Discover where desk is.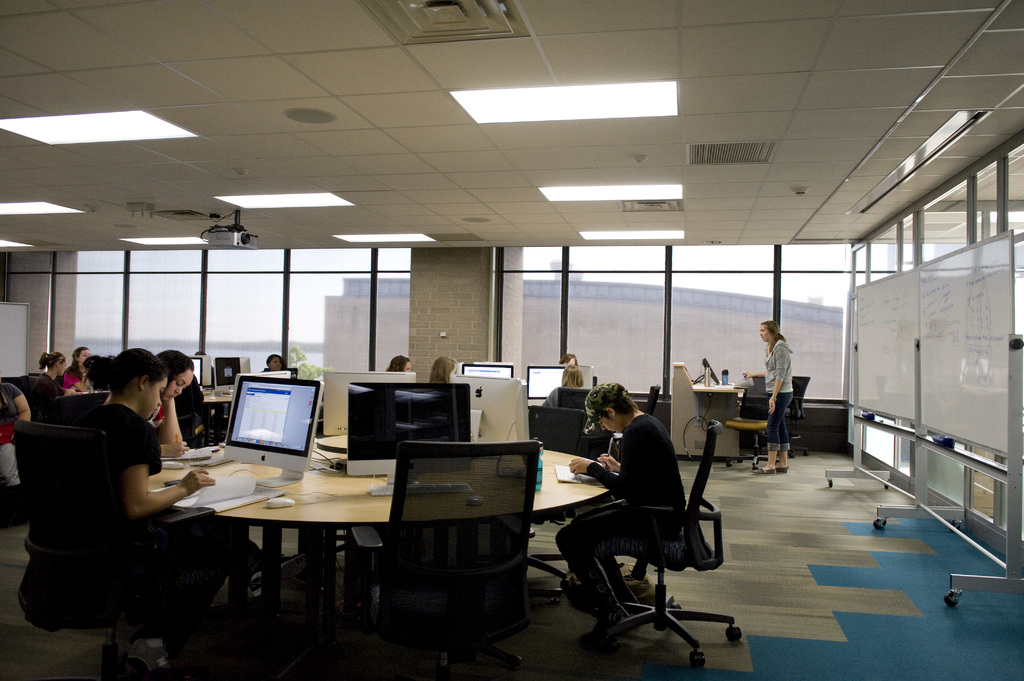
Discovered at [199,387,230,442].
